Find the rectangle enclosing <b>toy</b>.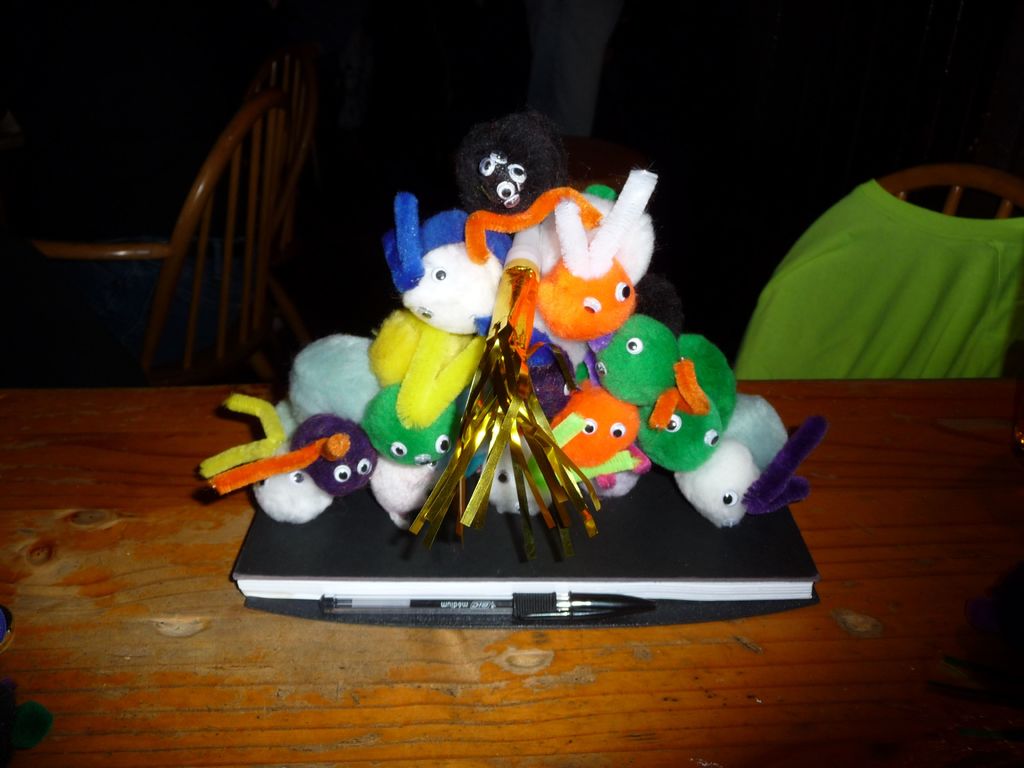
365/305/488/424.
